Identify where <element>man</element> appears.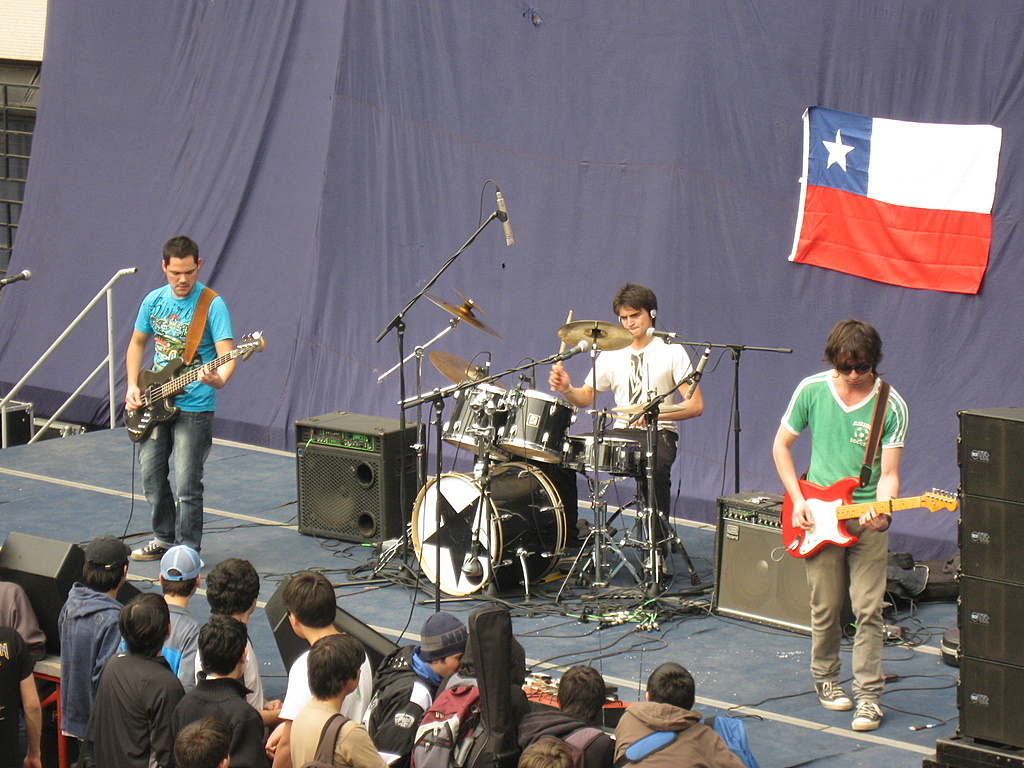
Appears at x1=0 y1=568 x2=53 y2=656.
